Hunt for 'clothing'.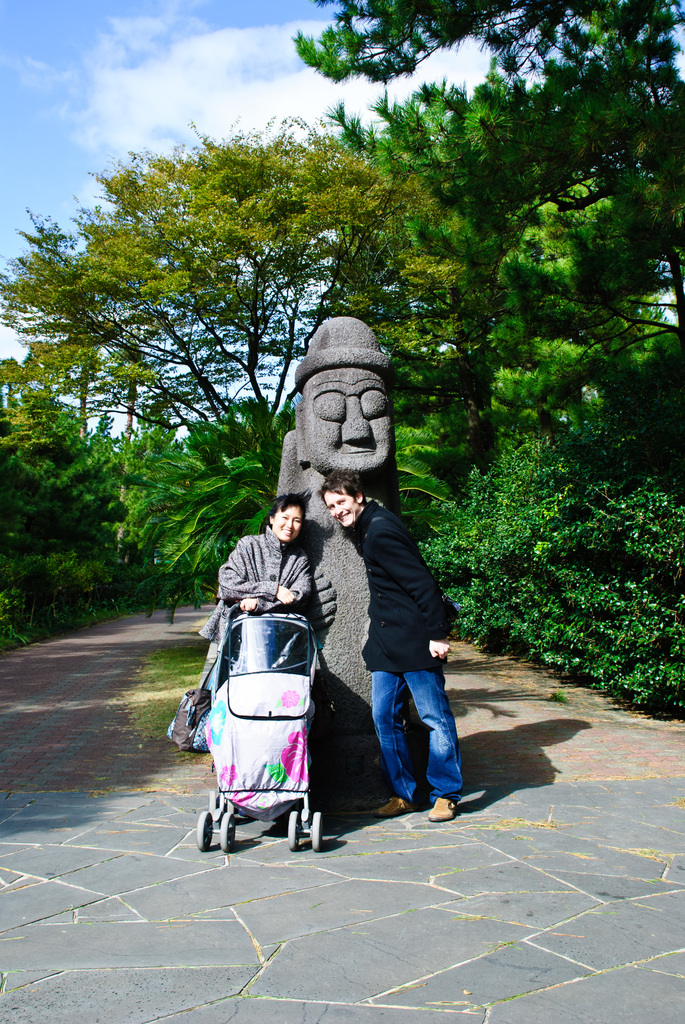
Hunted down at crop(201, 529, 313, 653).
